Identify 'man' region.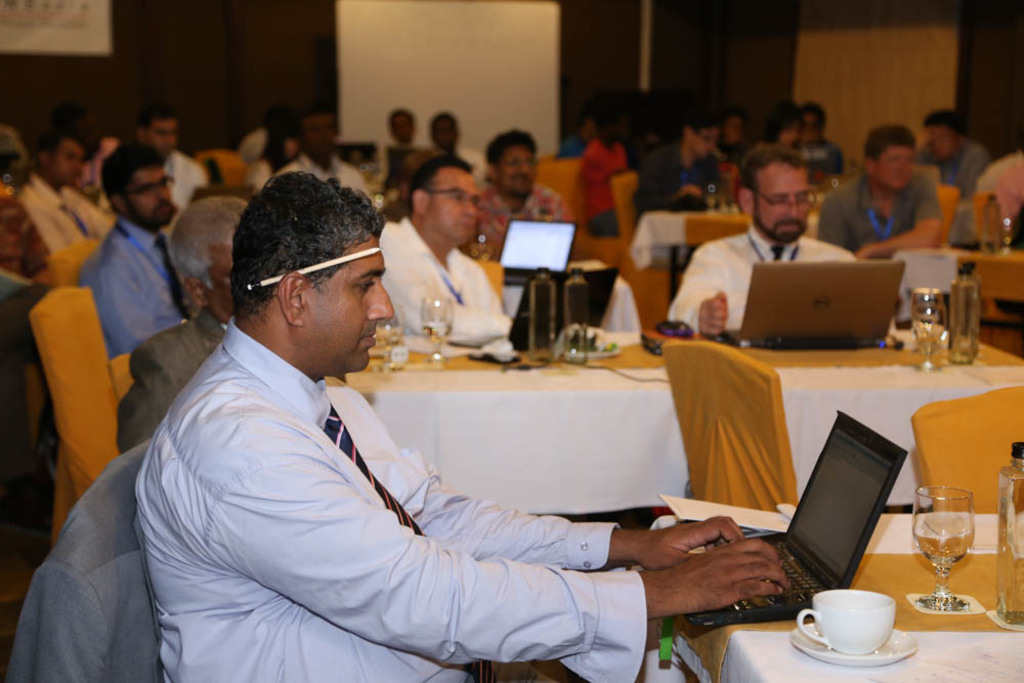
Region: [376,155,513,341].
